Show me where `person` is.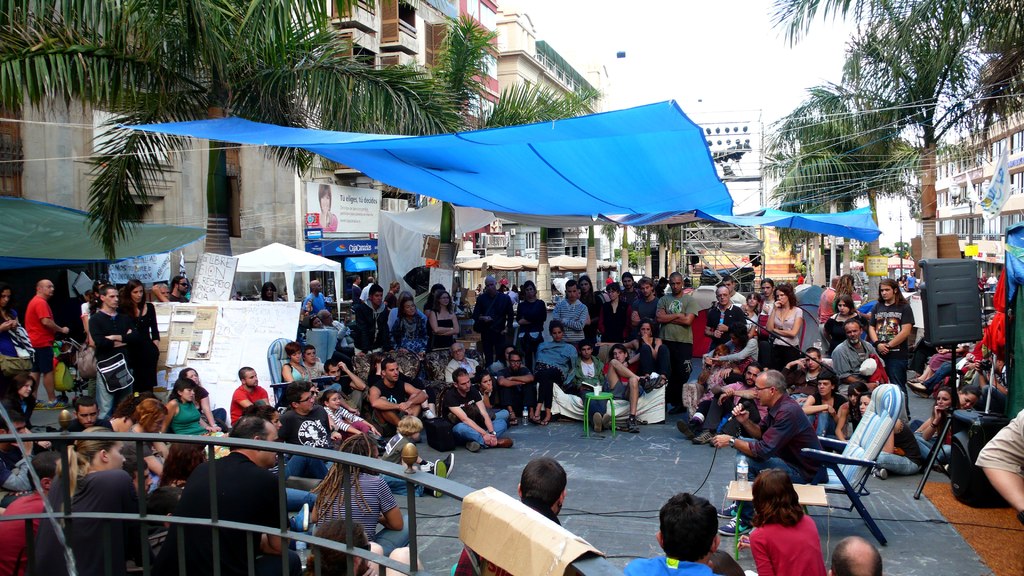
`person` is at {"x1": 707, "y1": 369, "x2": 826, "y2": 538}.
